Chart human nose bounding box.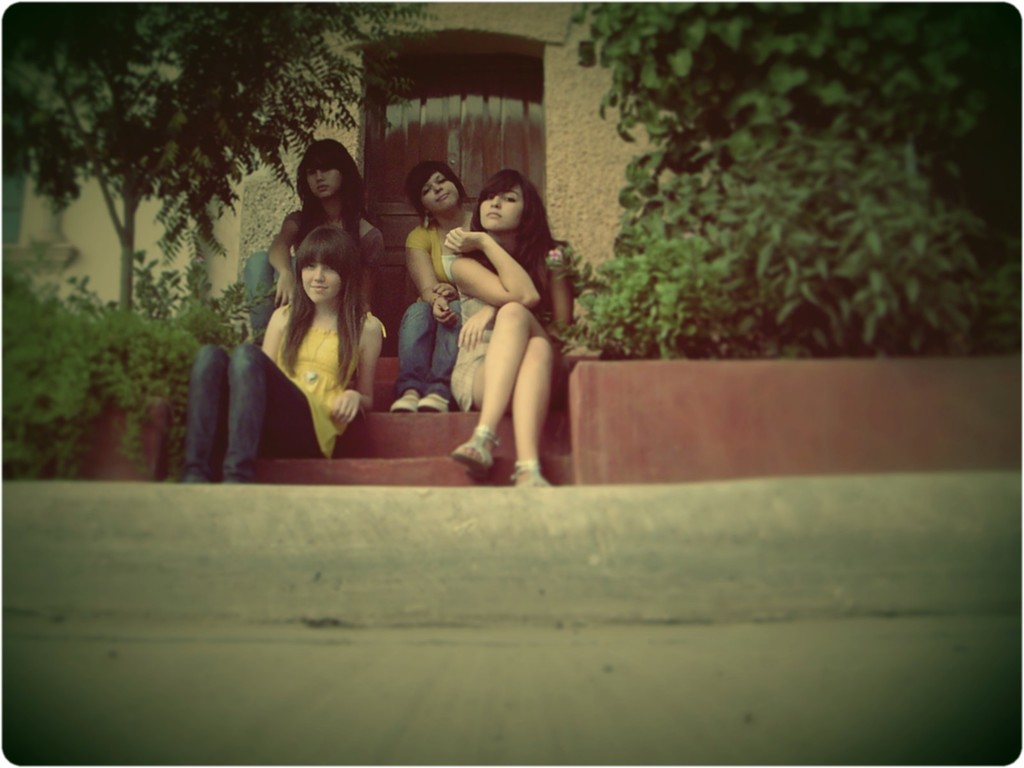
Charted: <bbox>317, 161, 323, 182</bbox>.
